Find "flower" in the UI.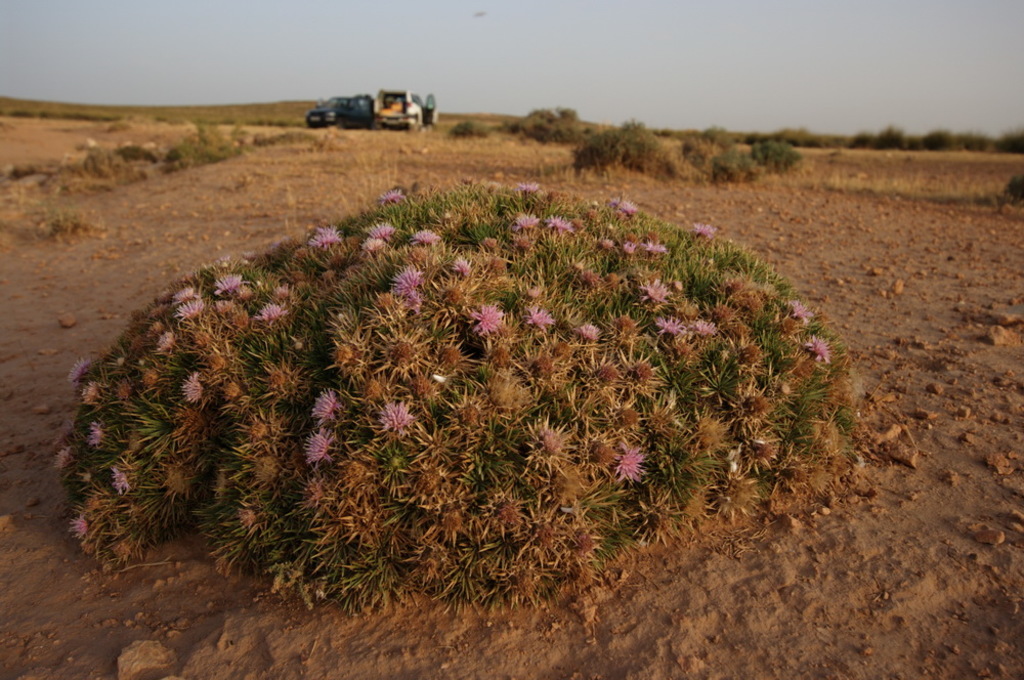
UI element at 549,212,578,228.
